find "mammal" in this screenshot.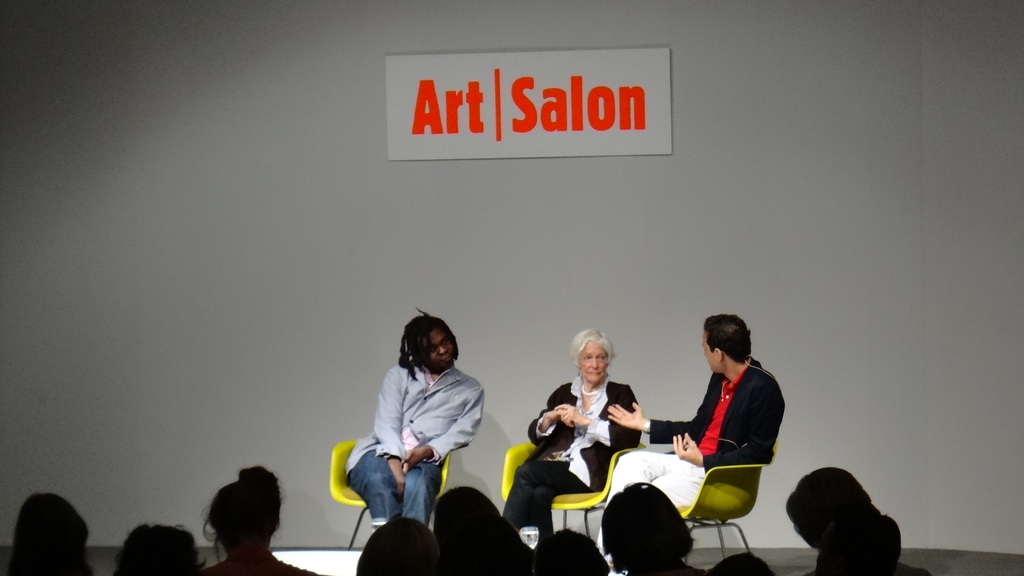
The bounding box for "mammal" is [left=600, top=477, right=711, bottom=573].
